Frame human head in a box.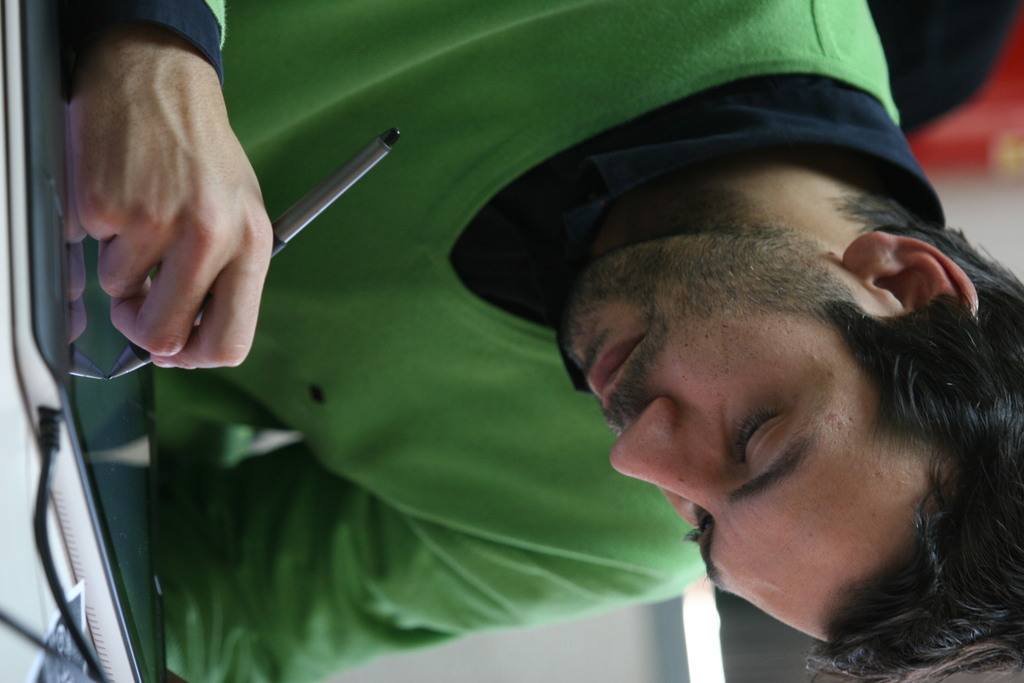
(651, 134, 995, 636).
